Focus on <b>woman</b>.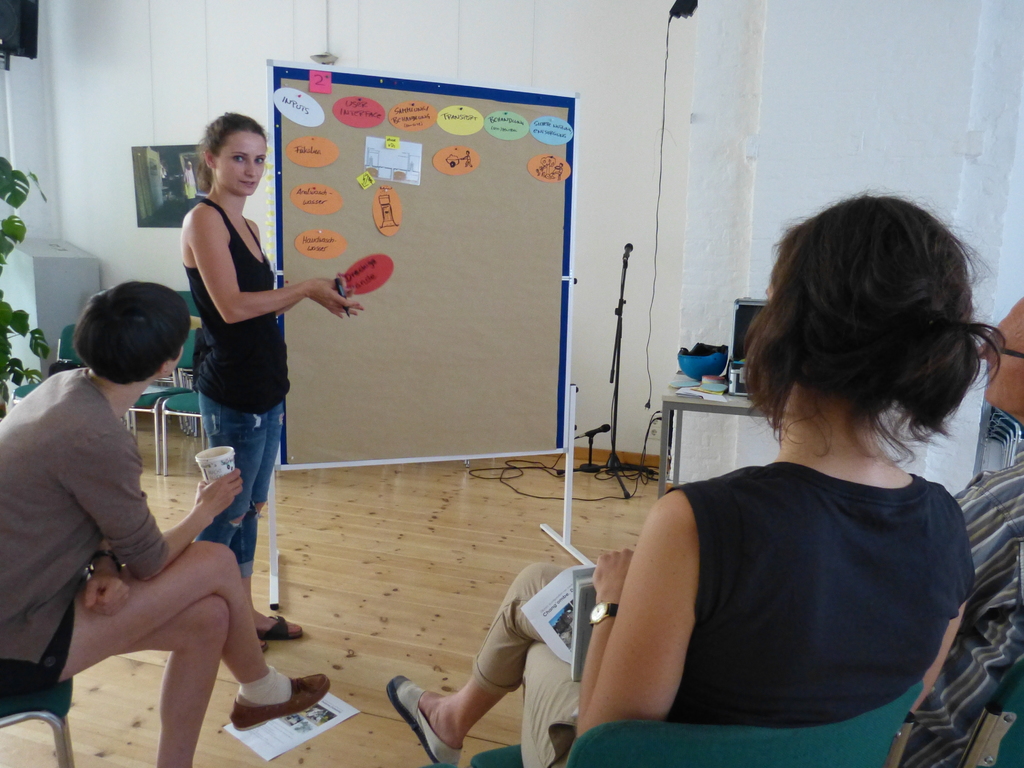
Focused at BBox(0, 245, 279, 762).
